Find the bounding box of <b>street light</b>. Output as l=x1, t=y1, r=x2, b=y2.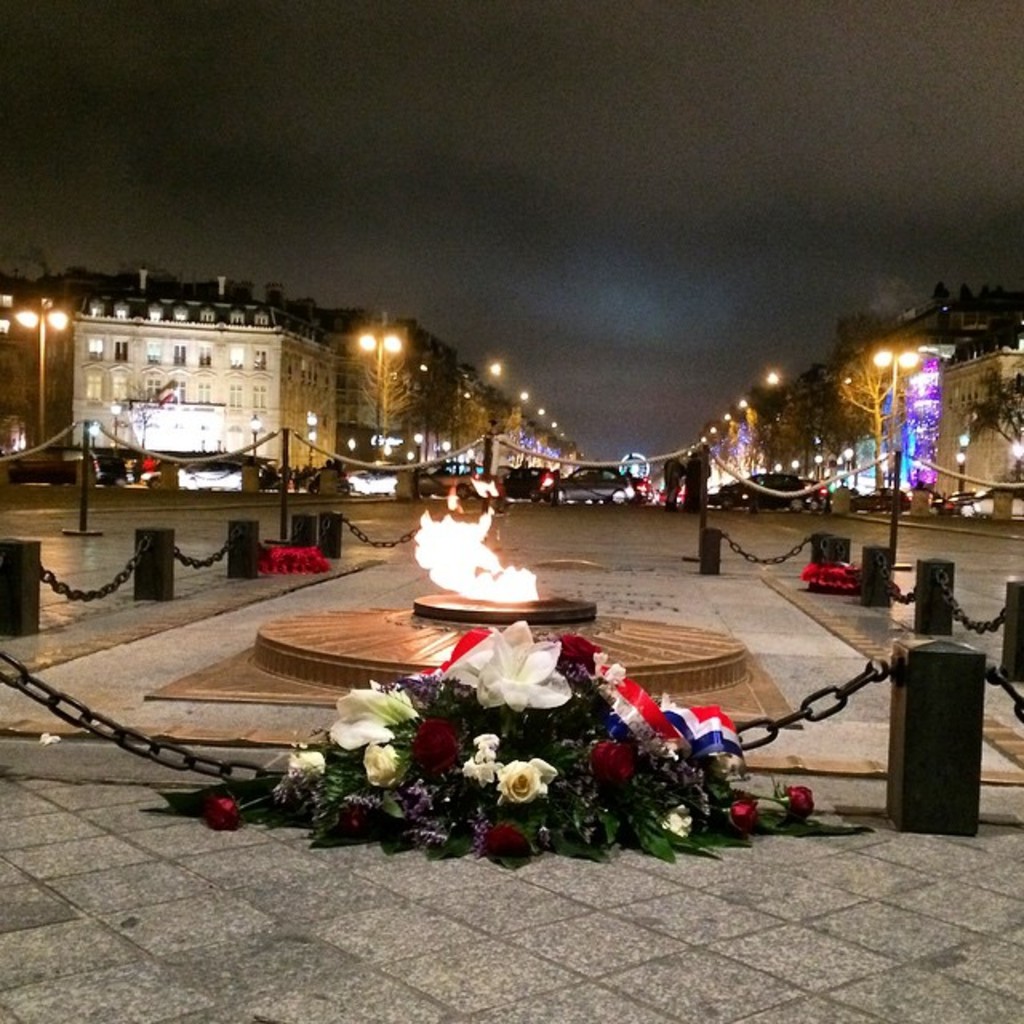
l=342, t=309, r=405, b=448.
